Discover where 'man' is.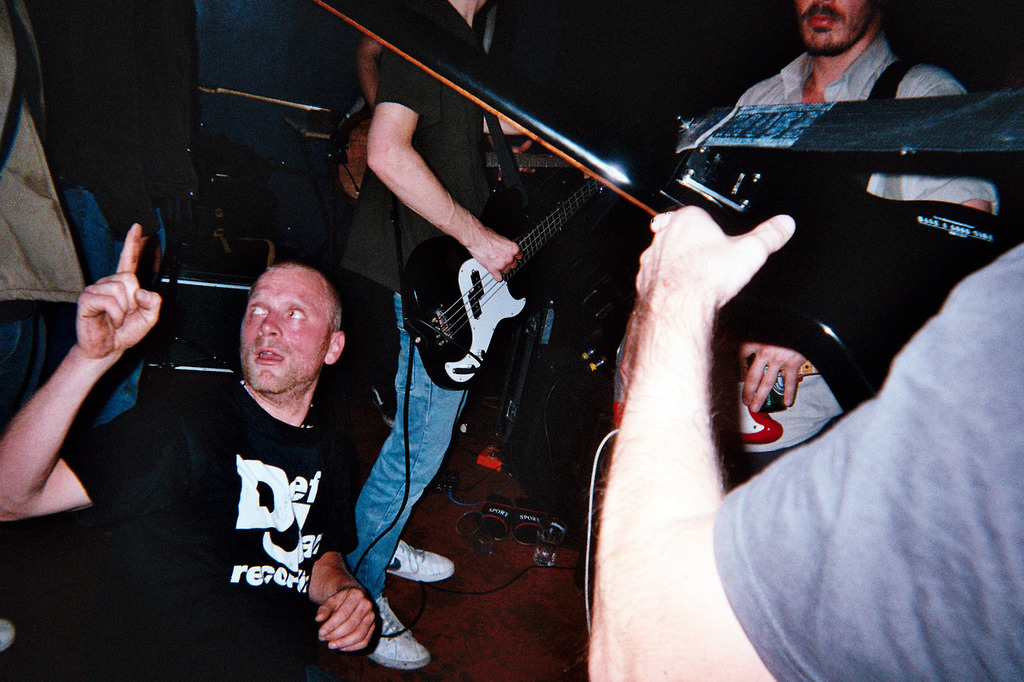
Discovered at l=0, t=221, r=384, b=681.
